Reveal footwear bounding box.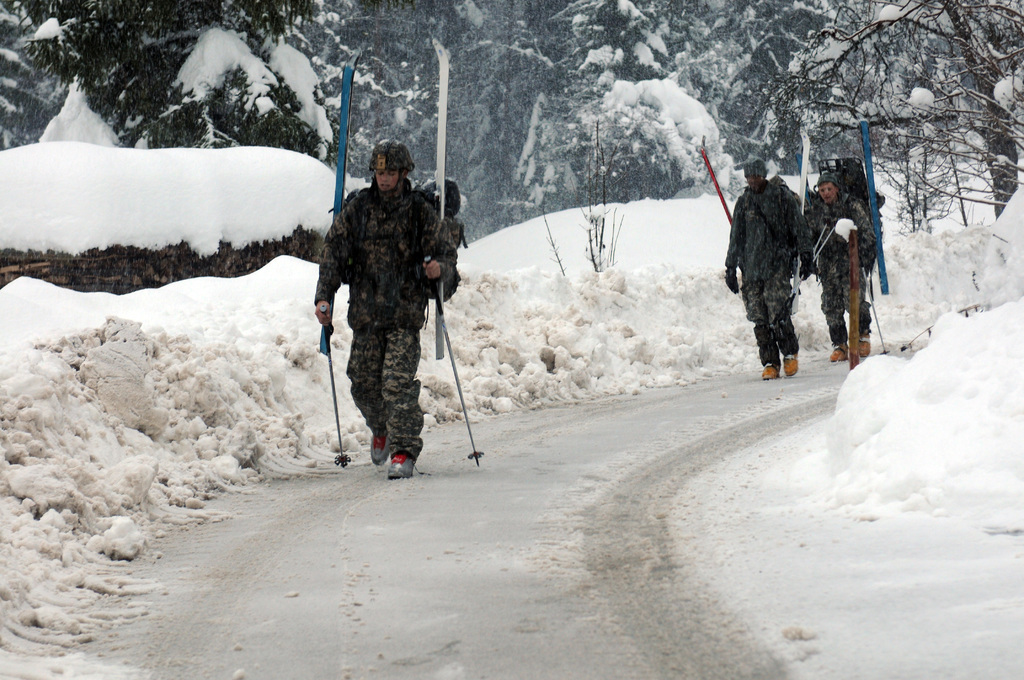
Revealed: [x1=760, y1=362, x2=779, y2=378].
